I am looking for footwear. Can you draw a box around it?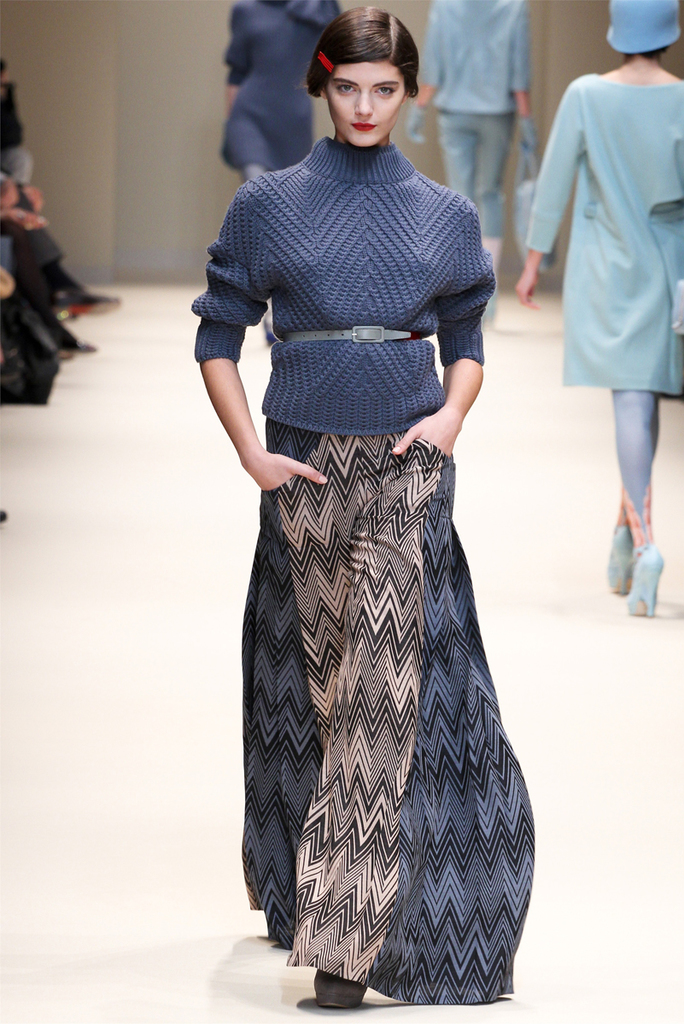
Sure, the bounding box is BBox(50, 281, 131, 322).
